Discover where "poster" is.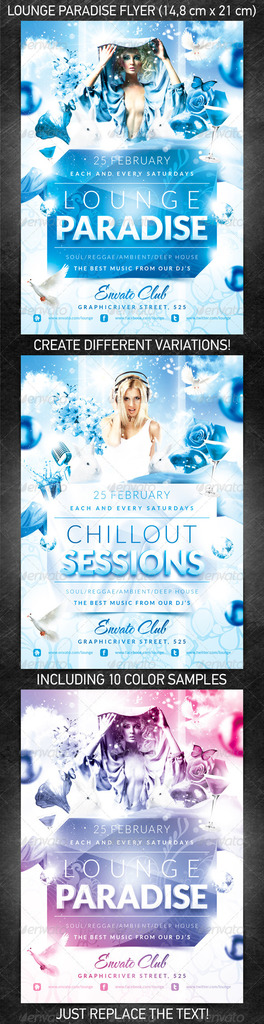
Discovered at select_region(19, 350, 245, 667).
